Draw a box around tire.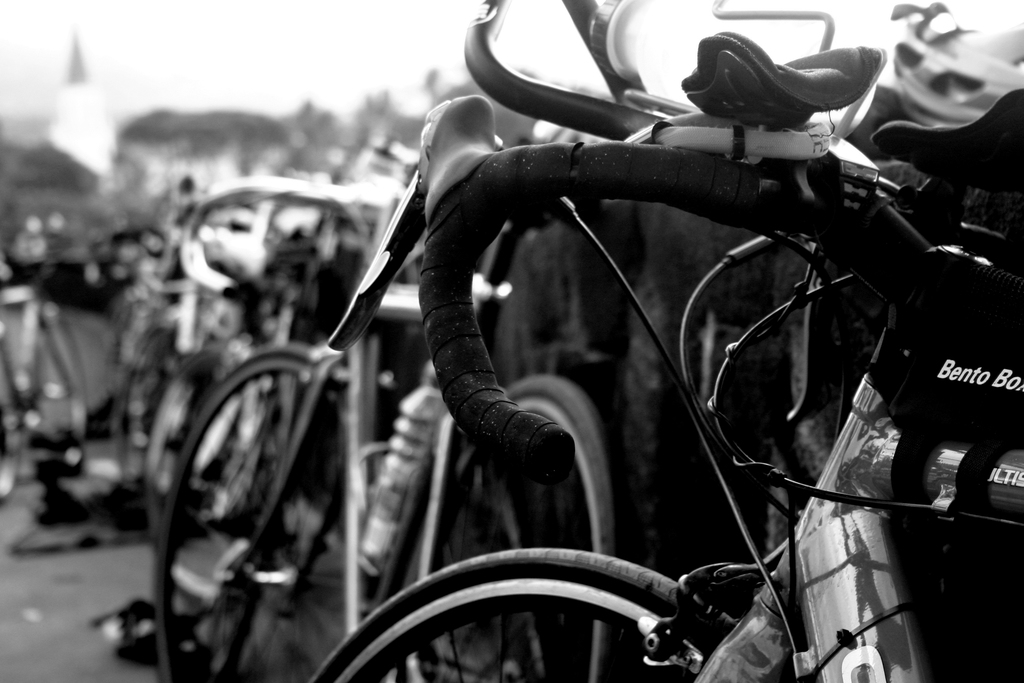
bbox(20, 302, 88, 452).
